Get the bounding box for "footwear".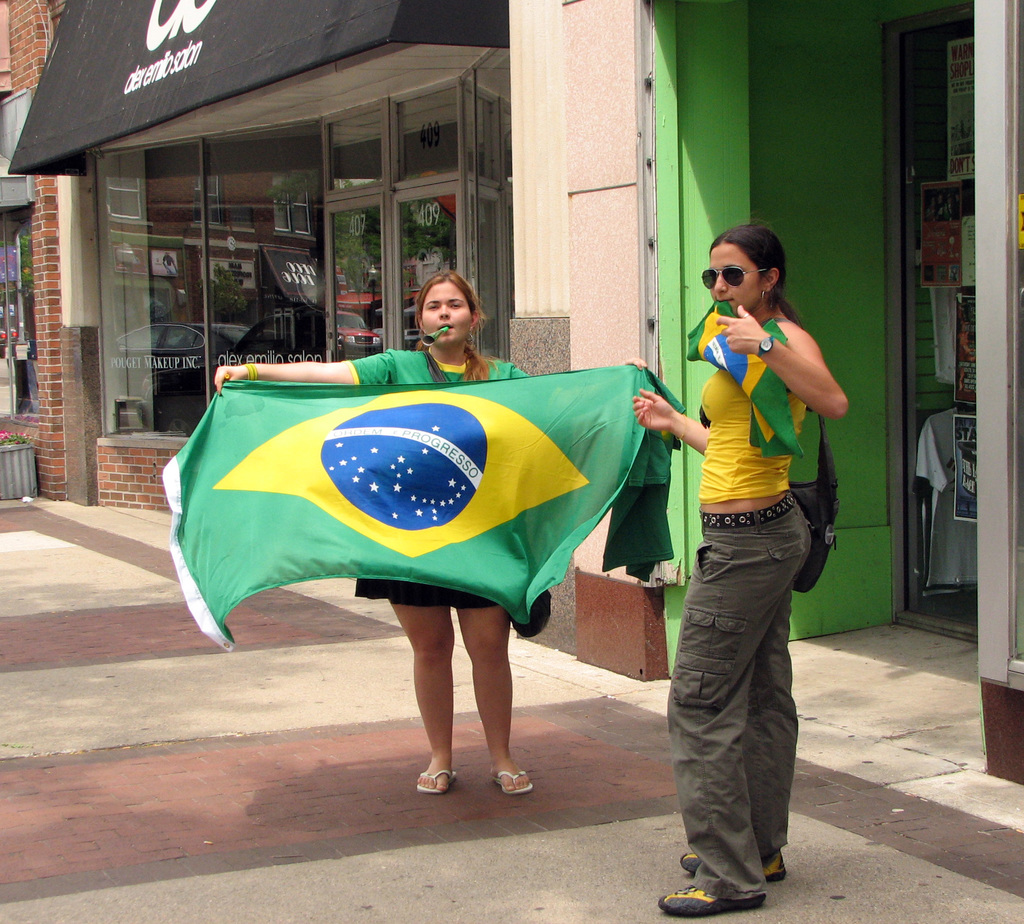
<region>495, 768, 534, 791</region>.
